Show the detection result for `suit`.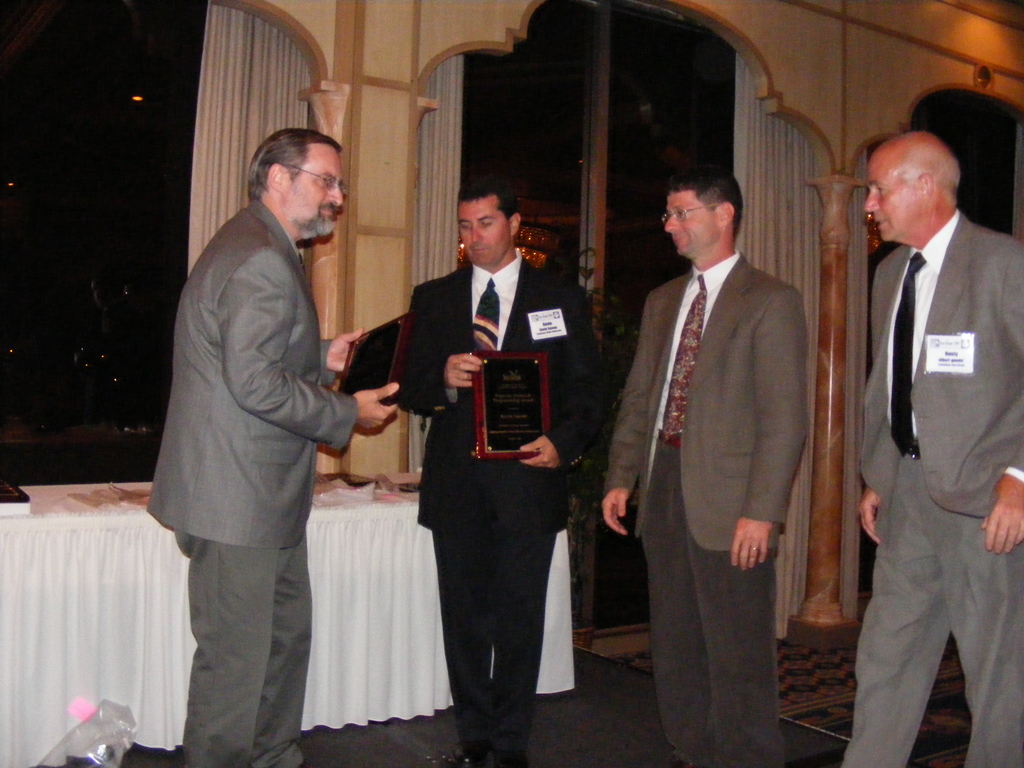
(395, 257, 604, 767).
